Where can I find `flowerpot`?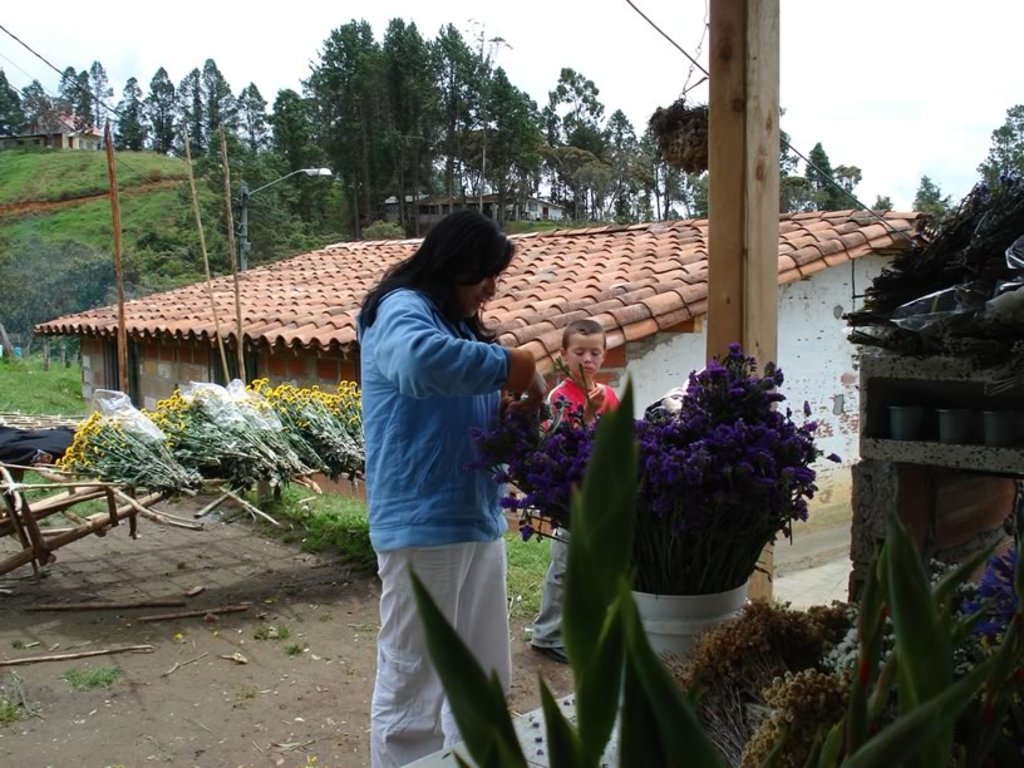
You can find it at 620,579,750,712.
